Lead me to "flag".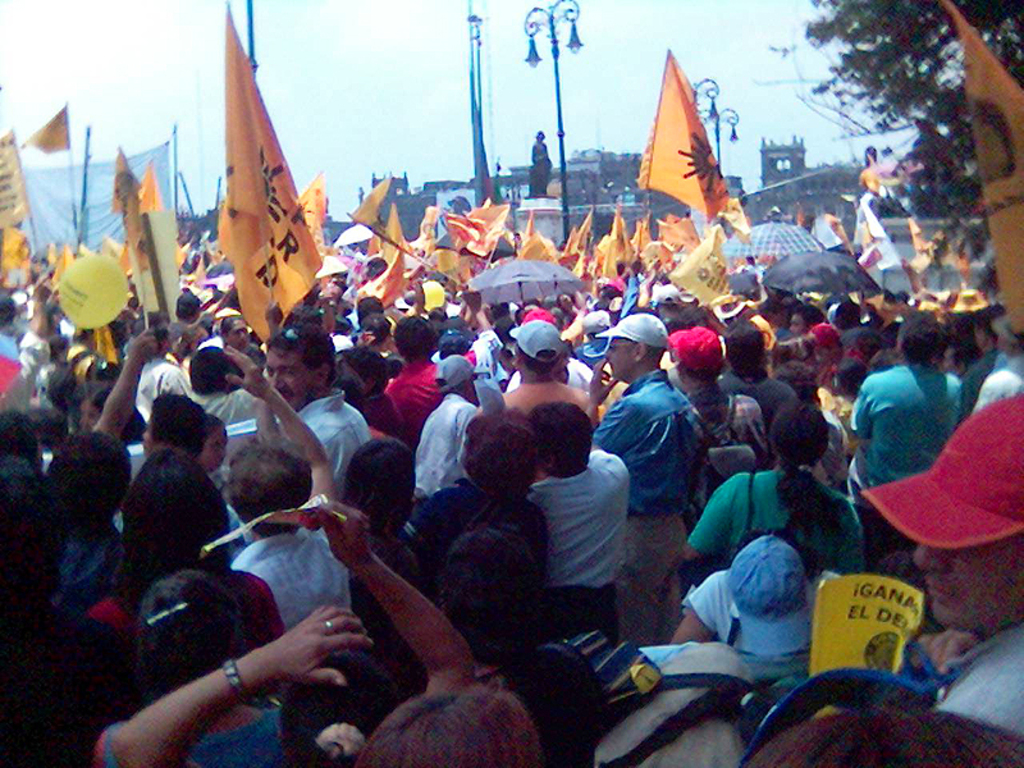
Lead to bbox=(854, 188, 908, 297).
